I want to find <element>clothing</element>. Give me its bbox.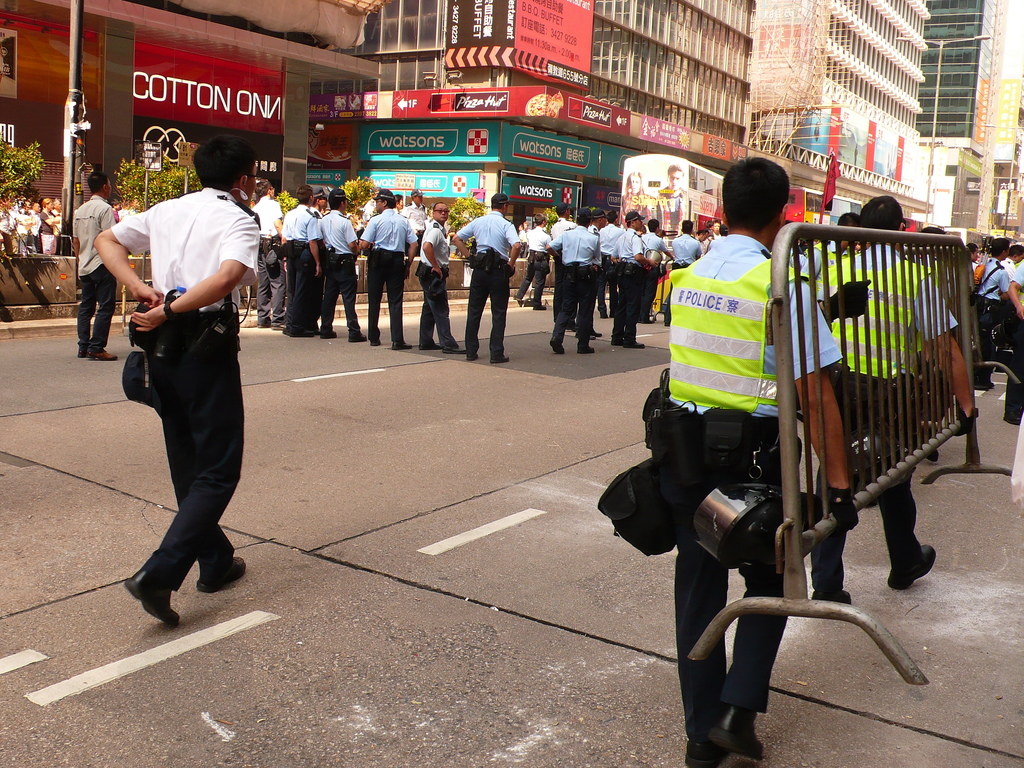
637:228:666:314.
